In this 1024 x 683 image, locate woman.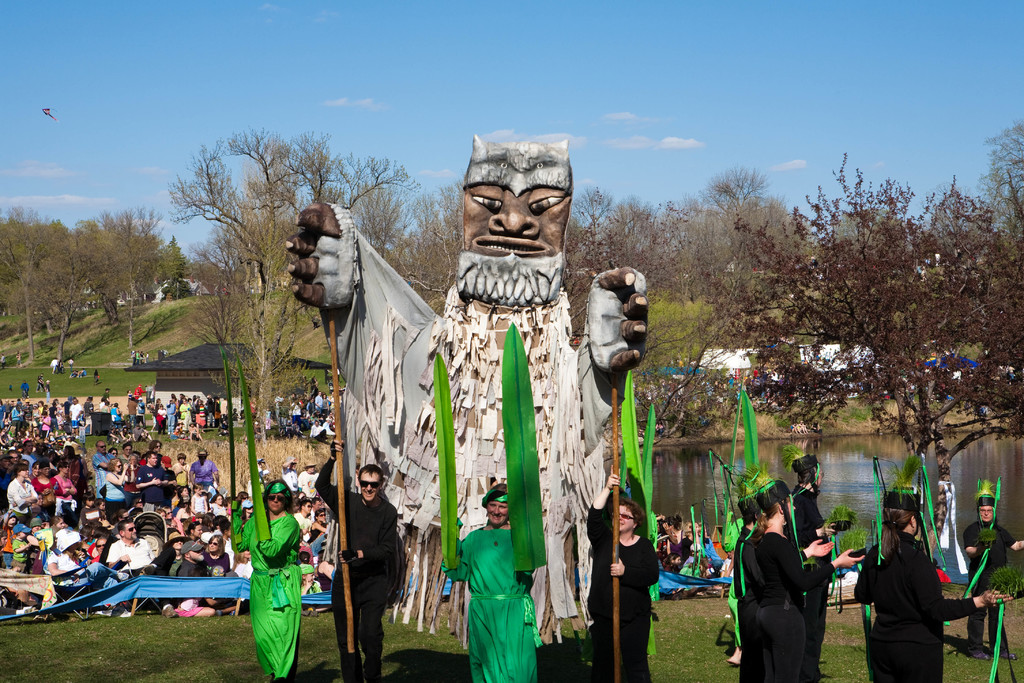
Bounding box: crop(298, 528, 324, 567).
